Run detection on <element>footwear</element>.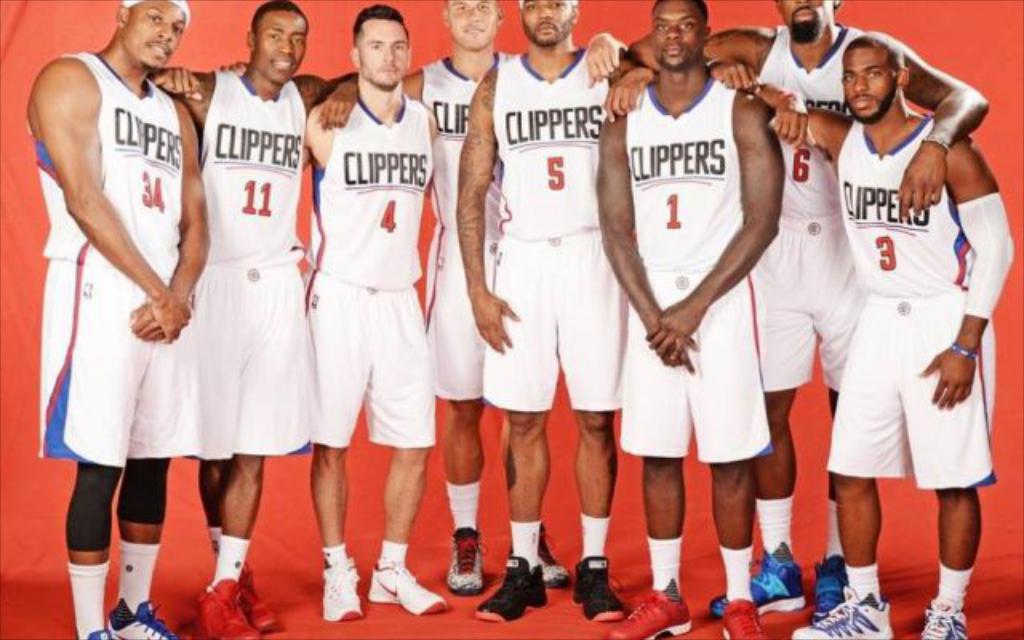
Result: crop(576, 554, 627, 621).
